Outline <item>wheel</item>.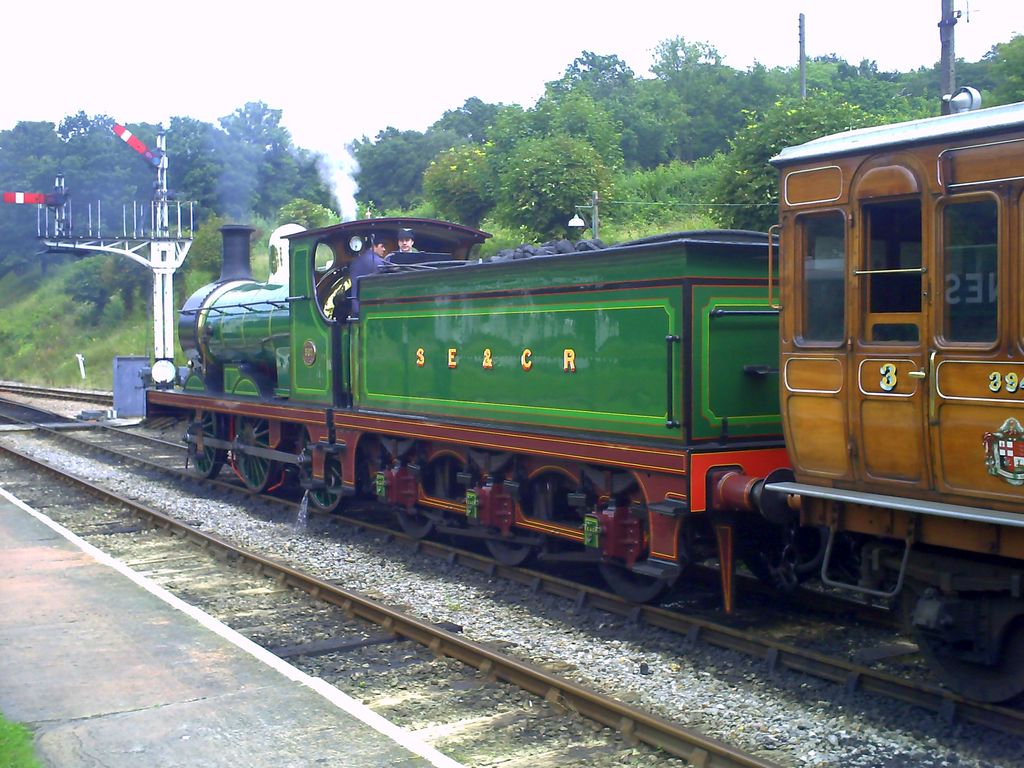
Outline: l=596, t=508, r=673, b=608.
